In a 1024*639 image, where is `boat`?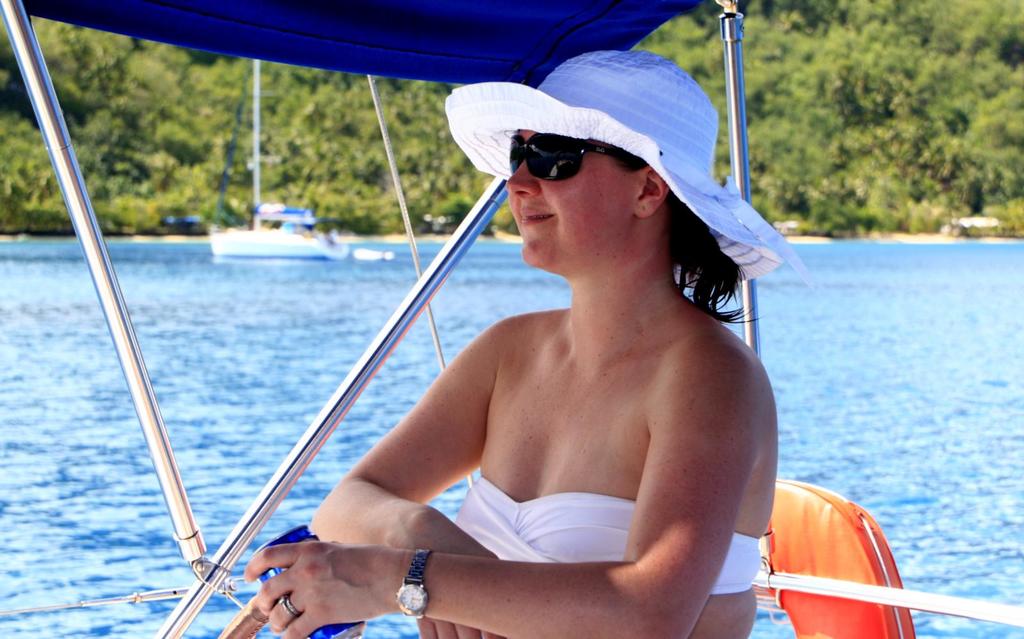
[left=0, top=0, right=1023, bottom=635].
